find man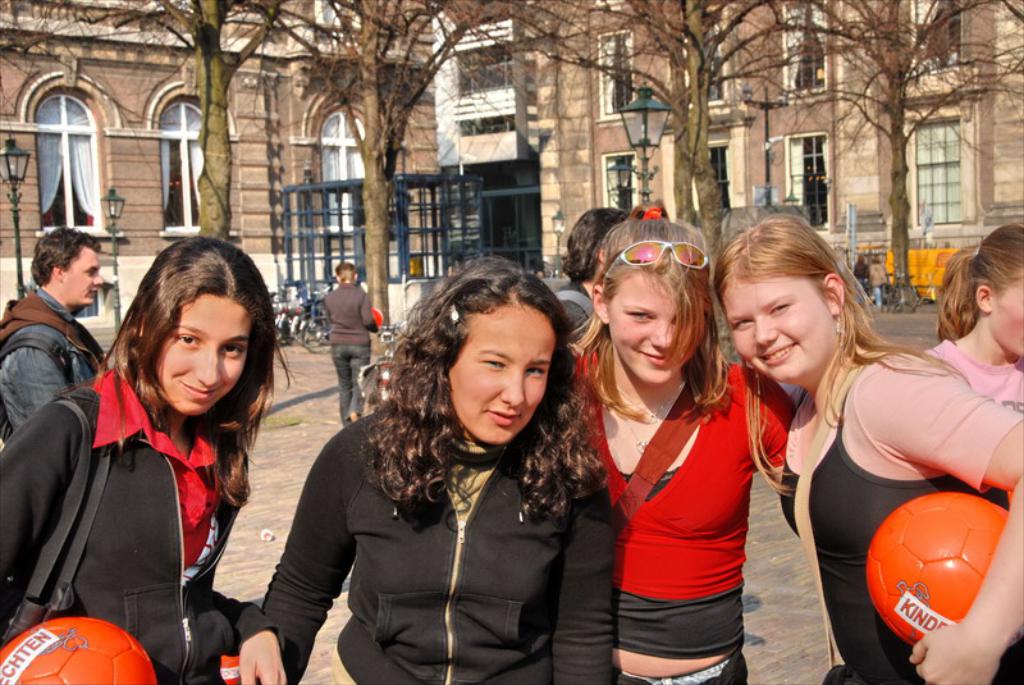
Rect(554, 202, 646, 352)
